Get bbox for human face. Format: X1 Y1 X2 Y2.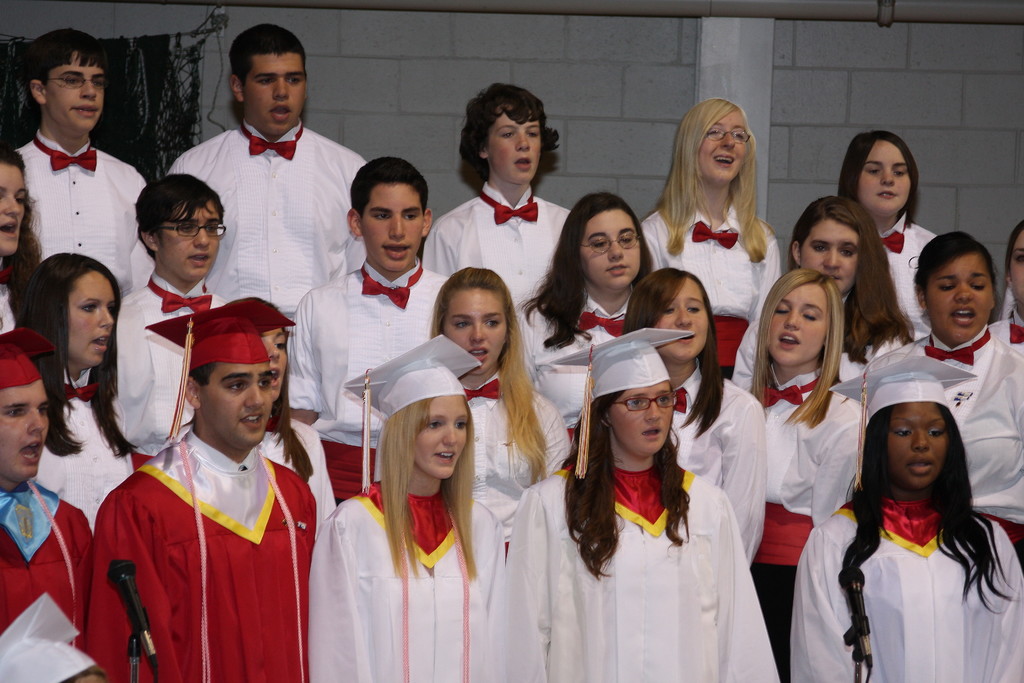
168 204 234 289.
